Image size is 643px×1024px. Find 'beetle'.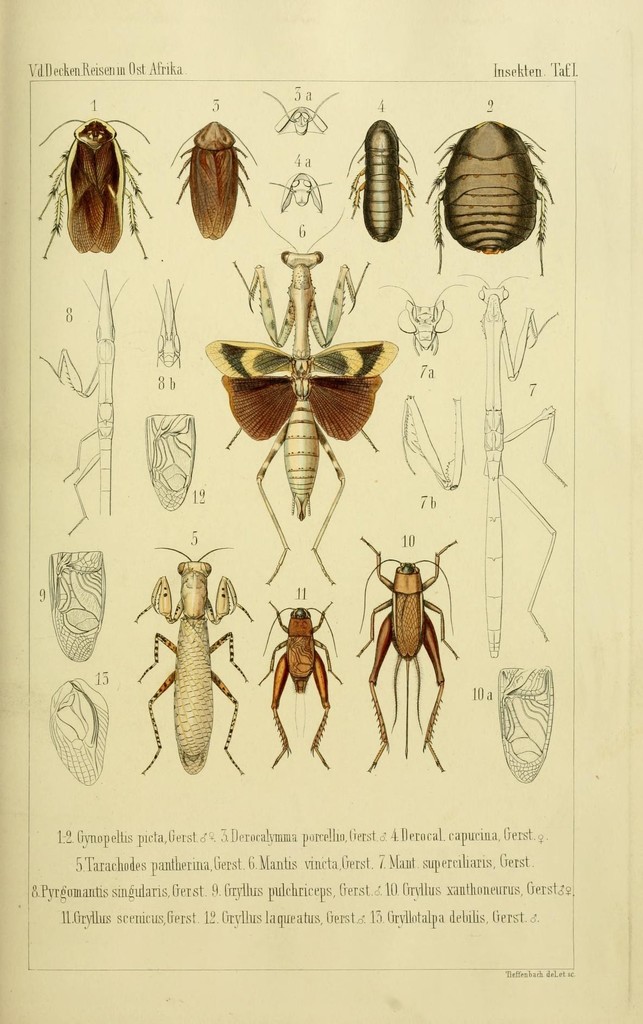
x1=258, y1=596, x2=342, y2=762.
